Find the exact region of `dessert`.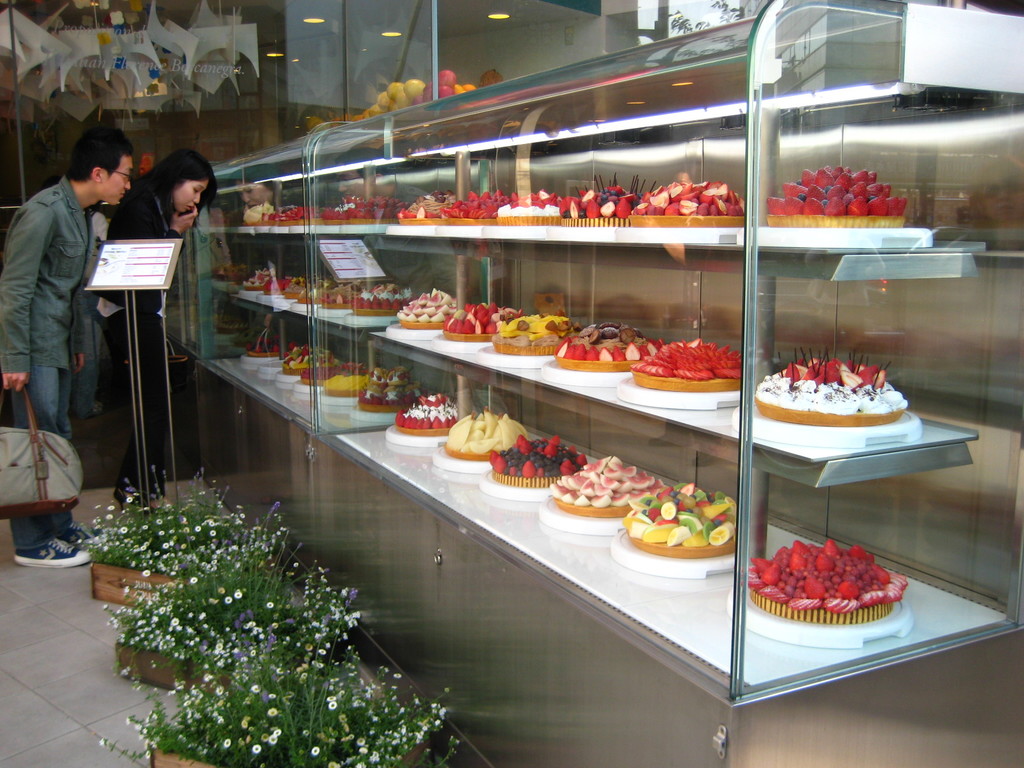
Exact region: bbox(630, 483, 739, 556).
